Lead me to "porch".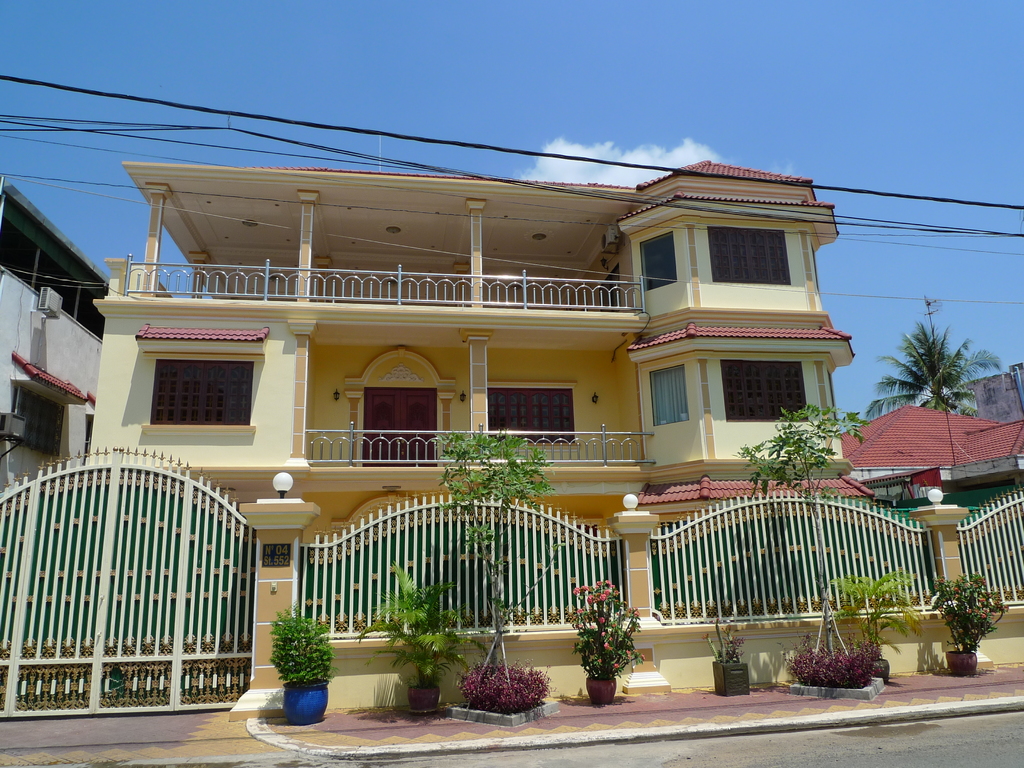
Lead to (left=301, top=420, right=666, bottom=485).
